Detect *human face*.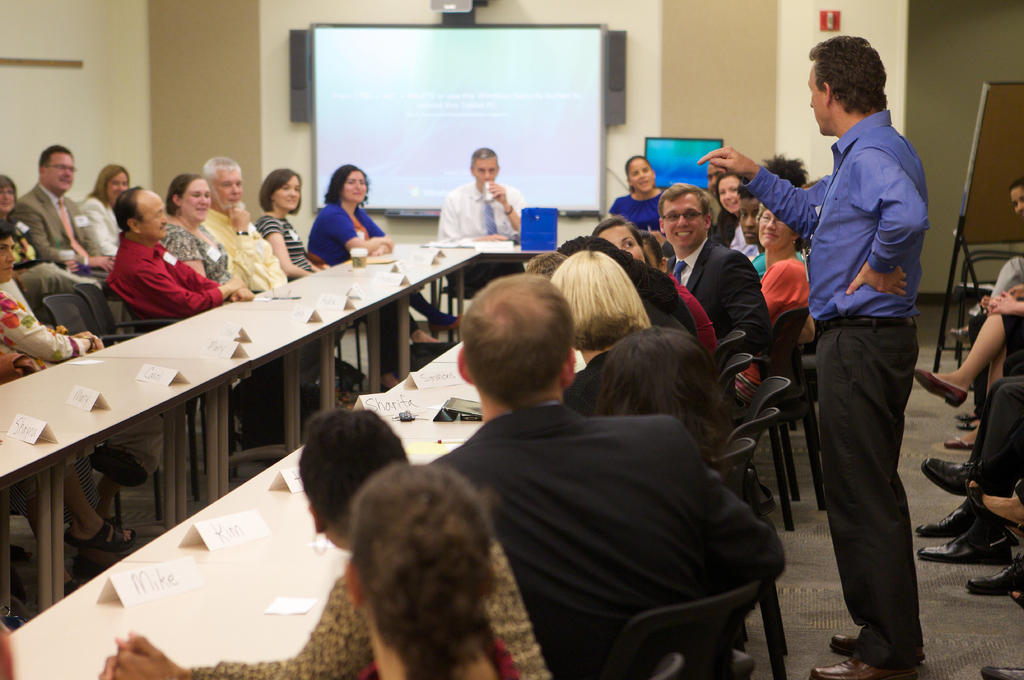
Detected at crop(211, 163, 242, 208).
